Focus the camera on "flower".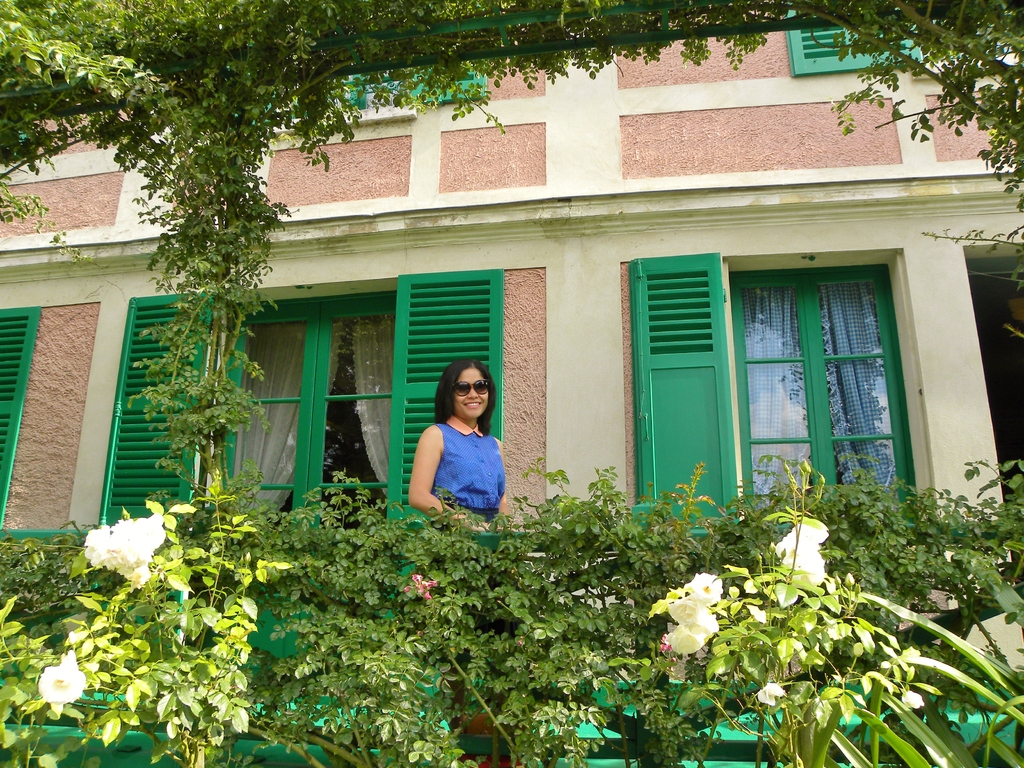
Focus region: <bbox>402, 573, 439, 600</bbox>.
